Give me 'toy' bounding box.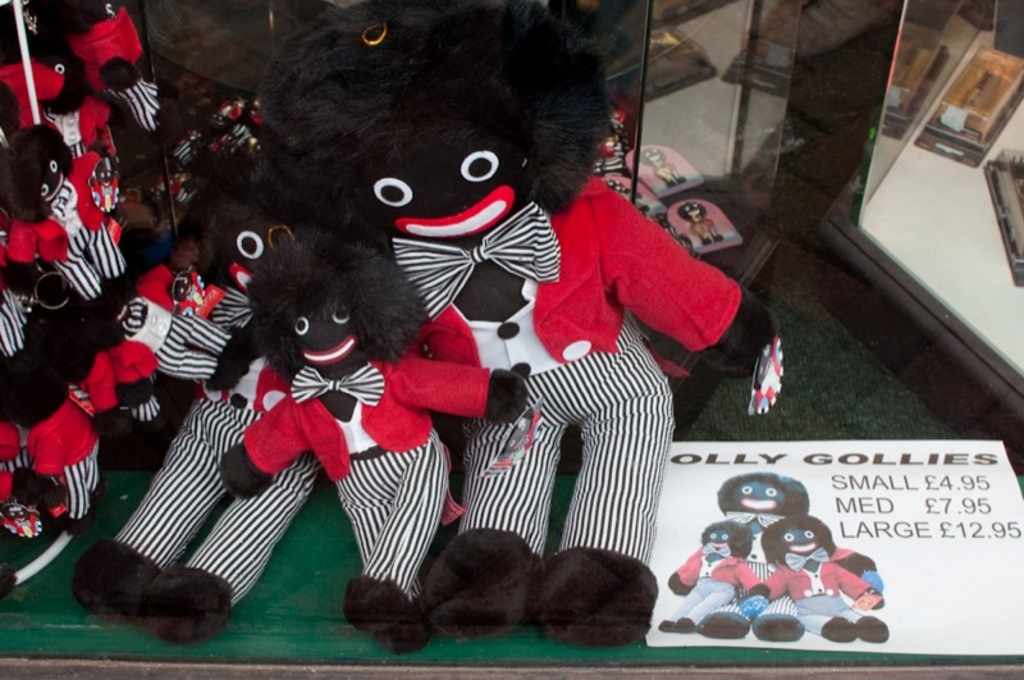
252, 0, 777, 653.
